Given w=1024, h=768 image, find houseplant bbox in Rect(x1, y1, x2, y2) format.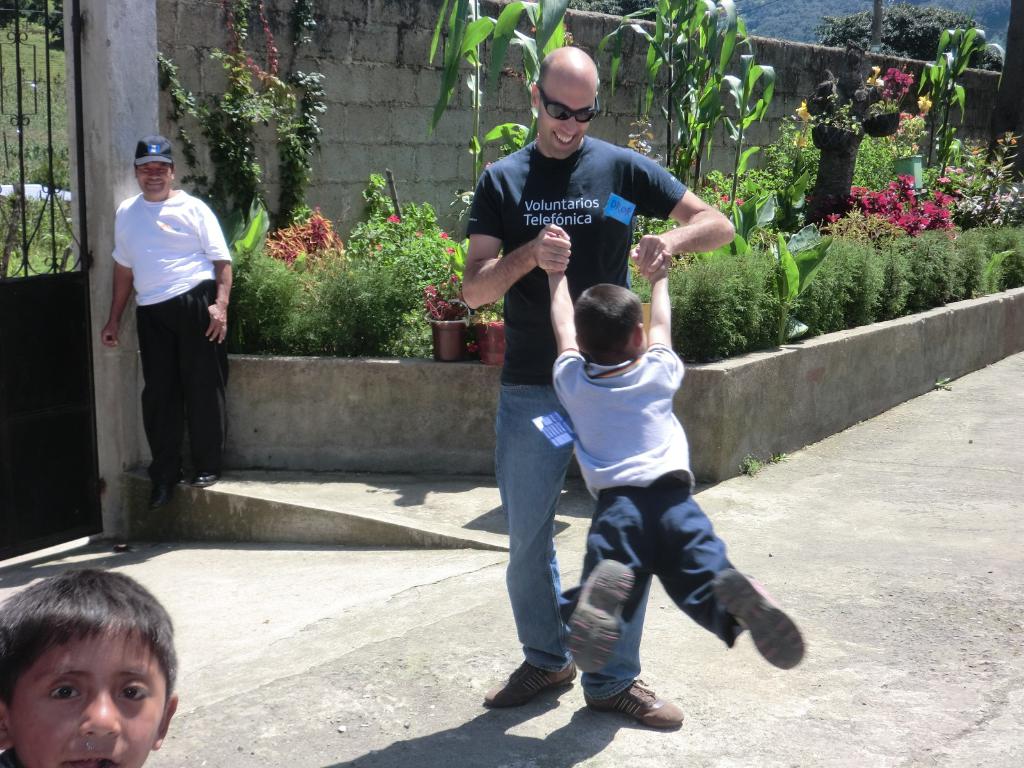
Rect(412, 271, 481, 367).
